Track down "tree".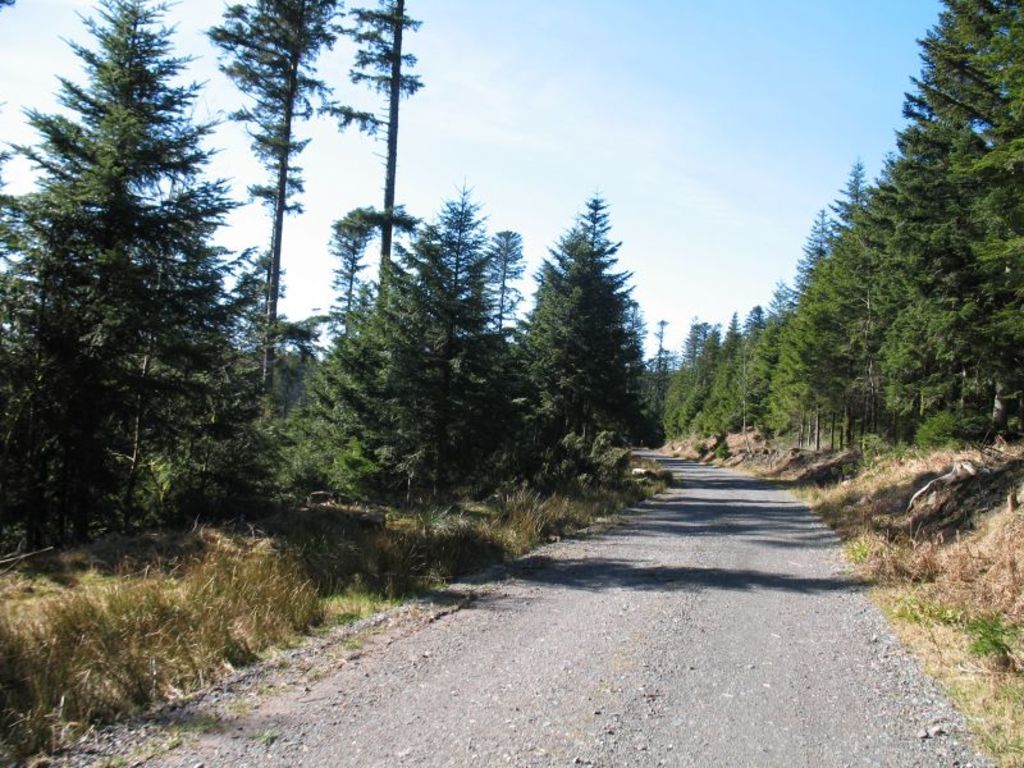
Tracked to crop(650, 0, 1023, 448).
